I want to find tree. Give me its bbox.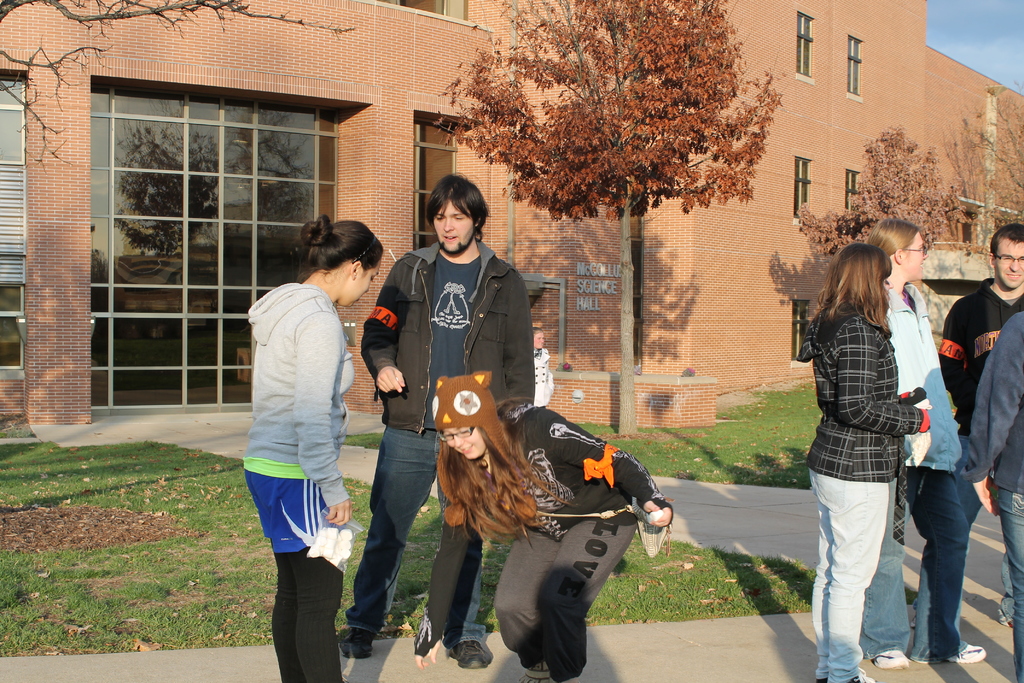
<bbox>785, 110, 964, 276</bbox>.
